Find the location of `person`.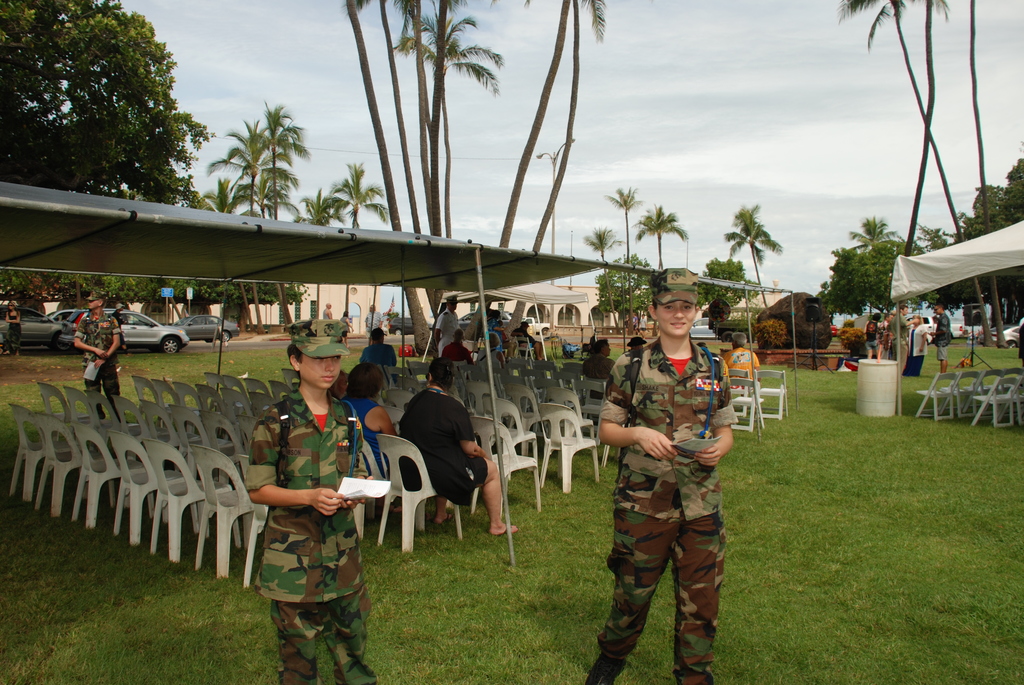
Location: (left=397, top=361, right=520, bottom=535).
